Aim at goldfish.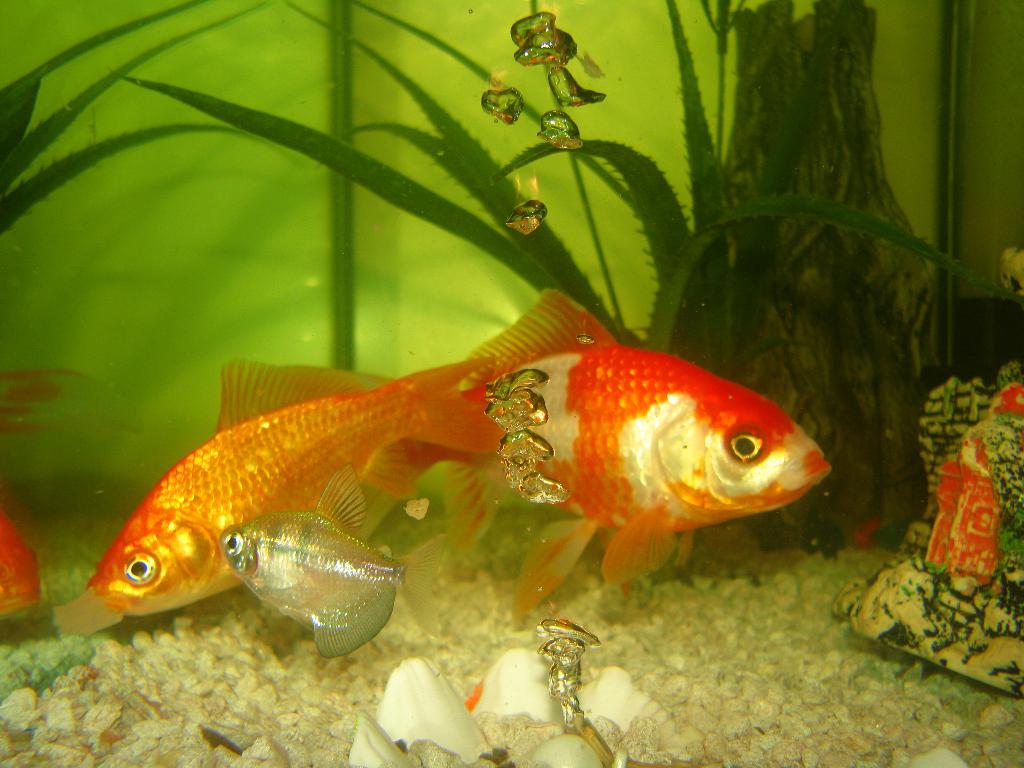
Aimed at <region>225, 462, 452, 659</region>.
